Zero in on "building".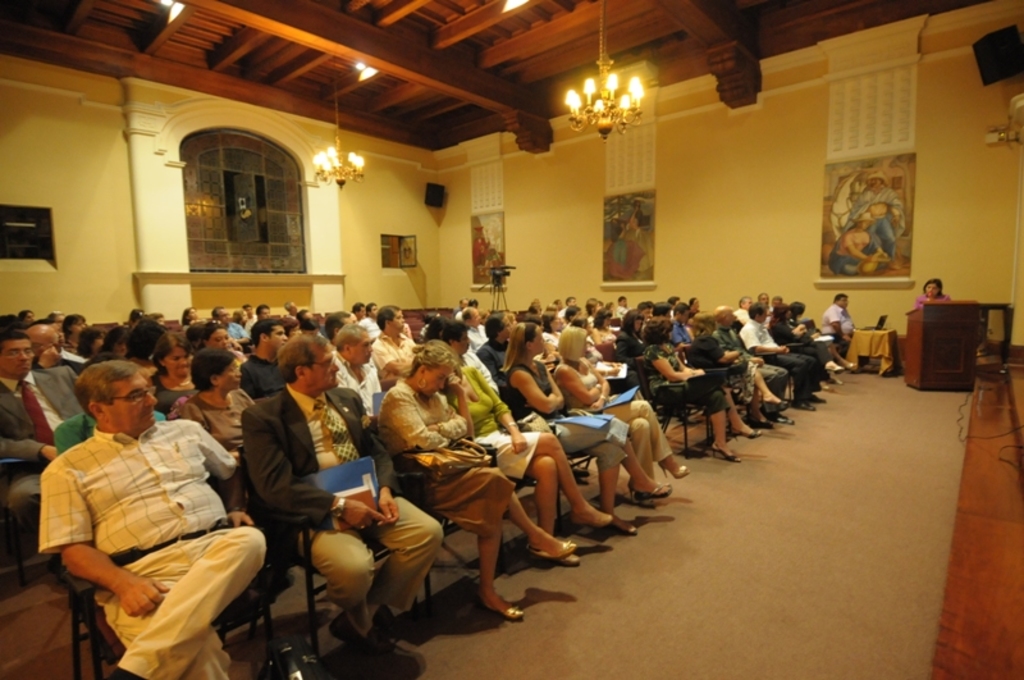
Zeroed in: crop(0, 0, 1023, 679).
